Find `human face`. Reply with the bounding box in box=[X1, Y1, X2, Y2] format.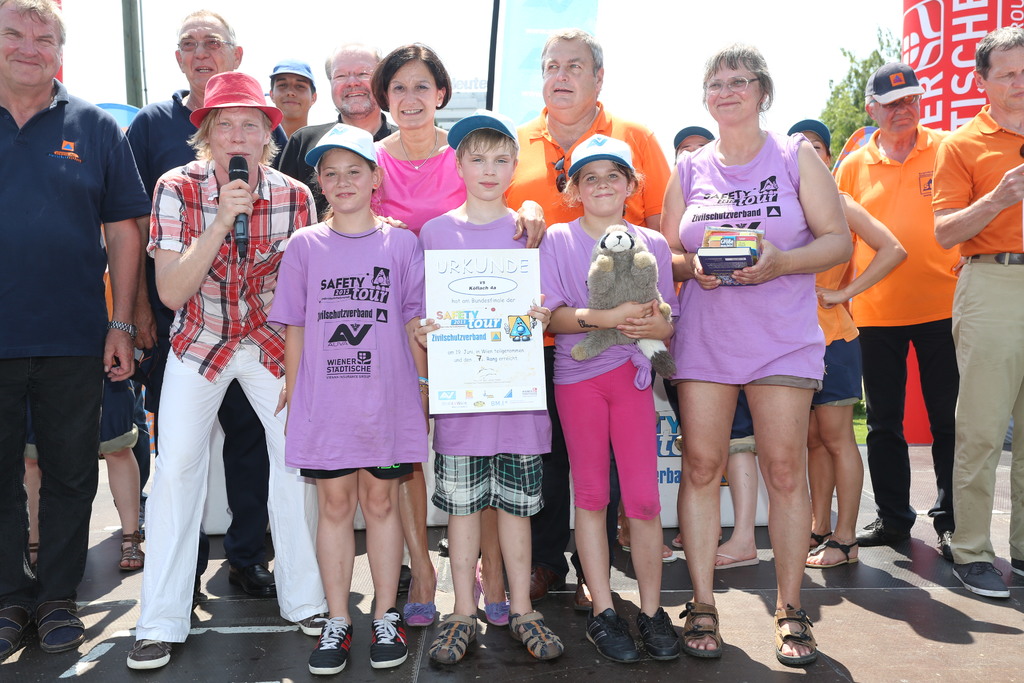
box=[384, 60, 436, 127].
